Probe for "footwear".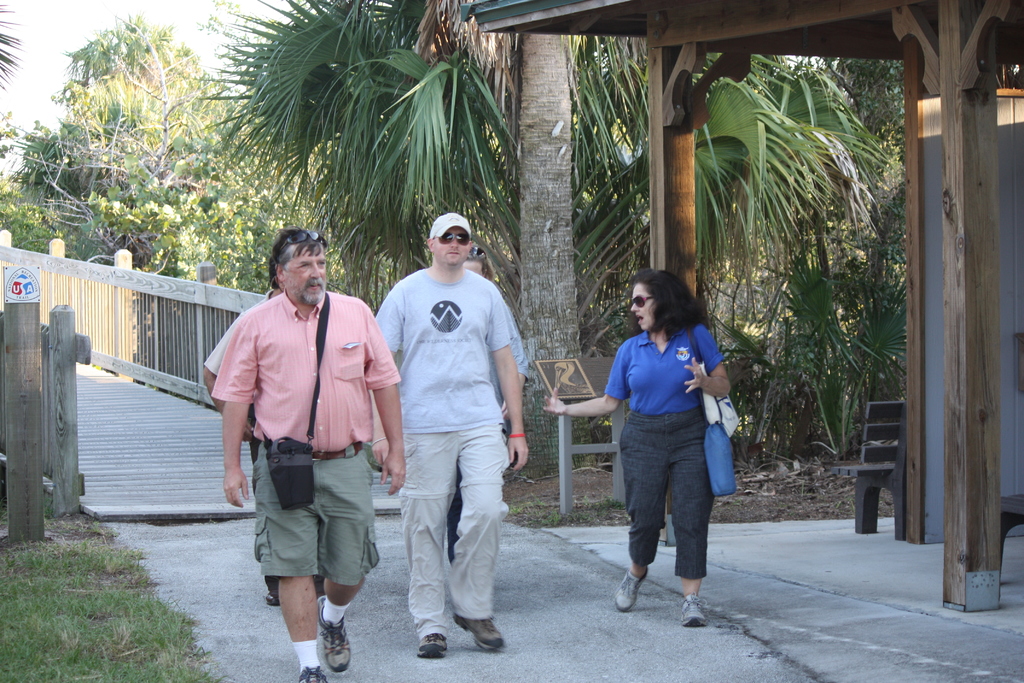
Probe result: select_region(412, 632, 451, 658).
